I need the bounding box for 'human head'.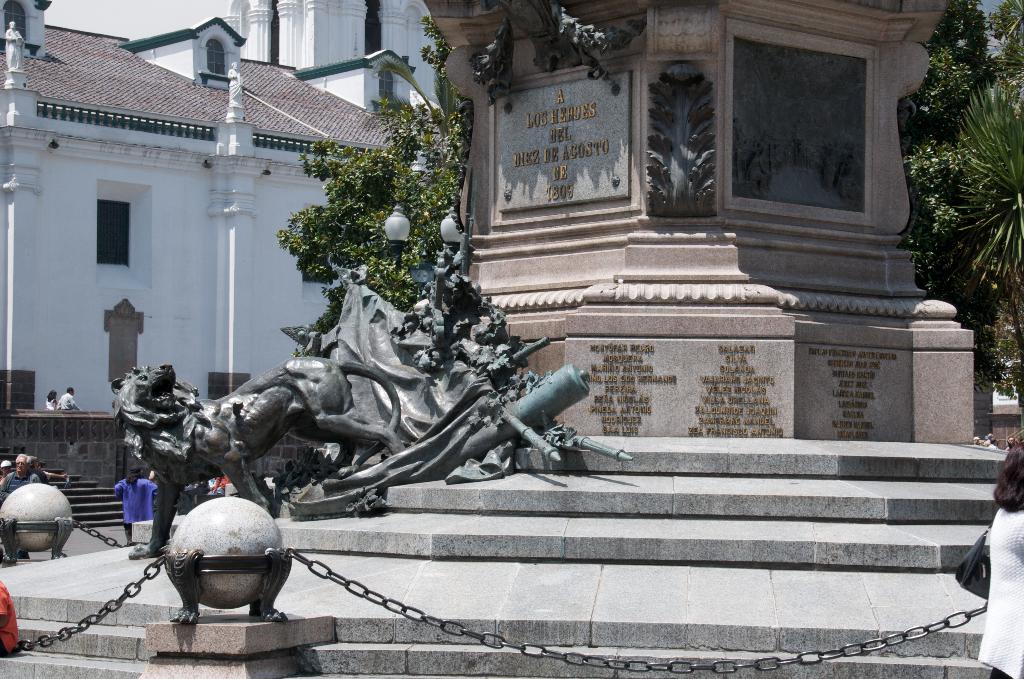
Here it is: 13, 452, 31, 474.
